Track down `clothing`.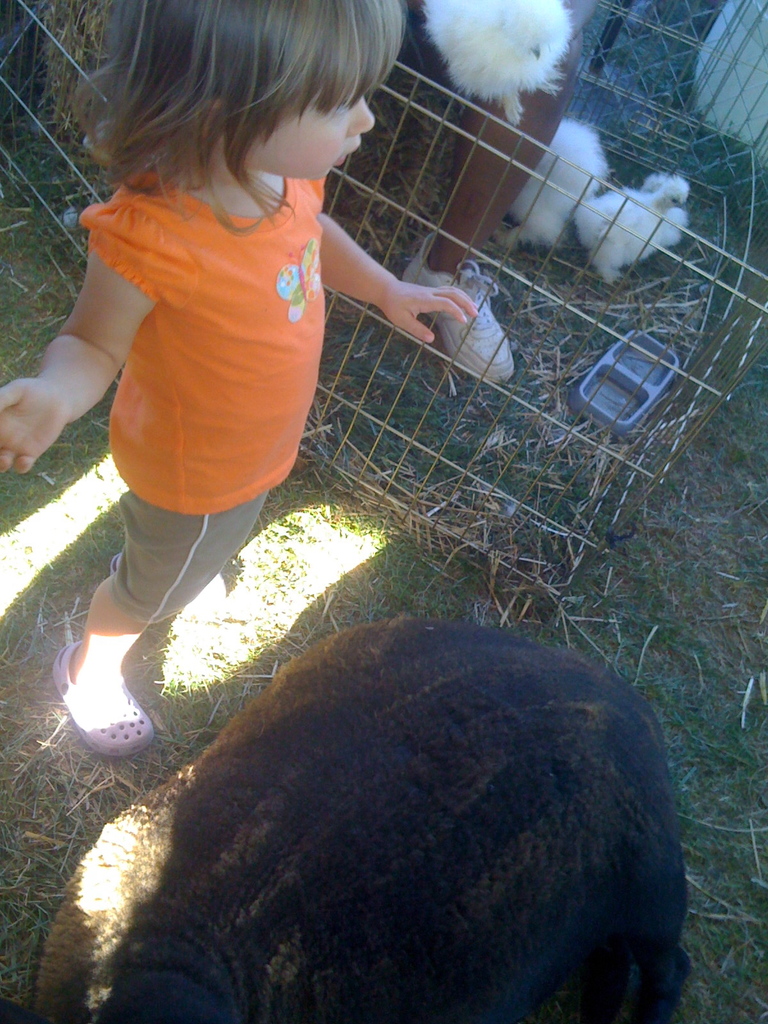
Tracked to [88,172,329,516].
